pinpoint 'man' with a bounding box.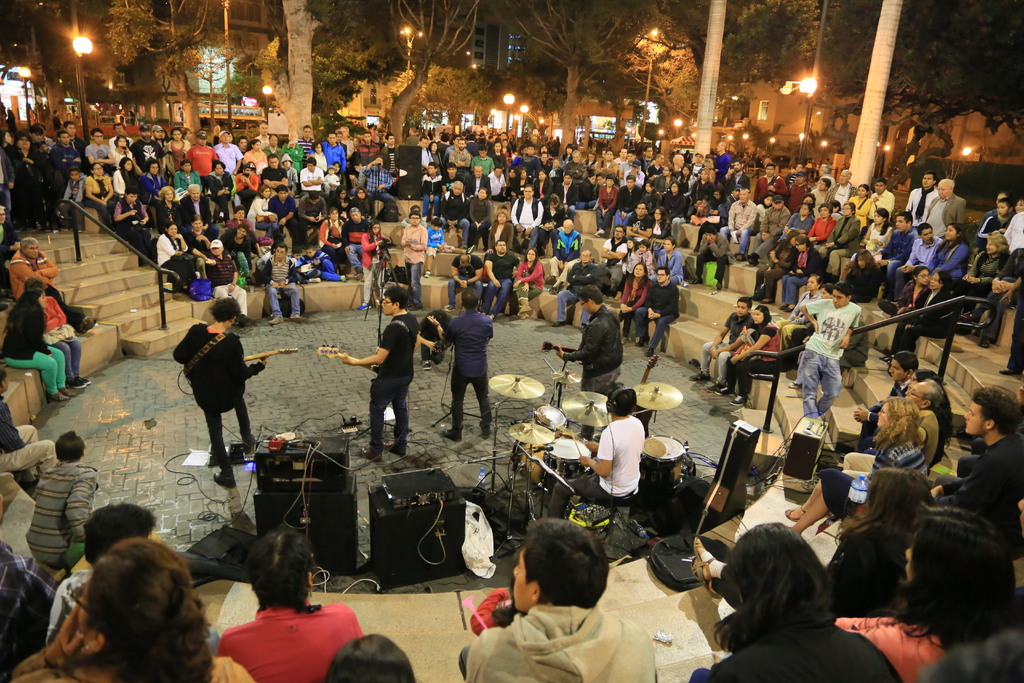
<region>620, 150, 643, 185</region>.
